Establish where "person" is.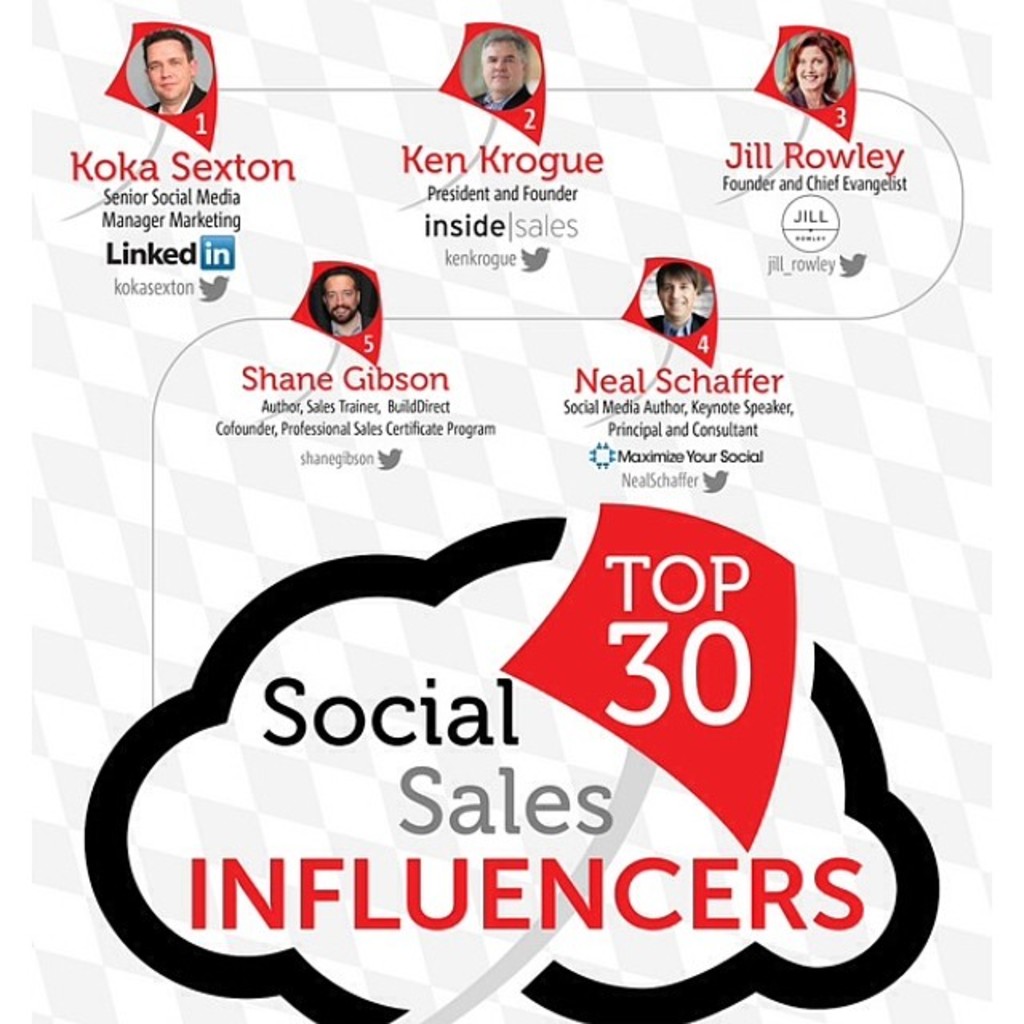
Established at 309/262/365/338.
